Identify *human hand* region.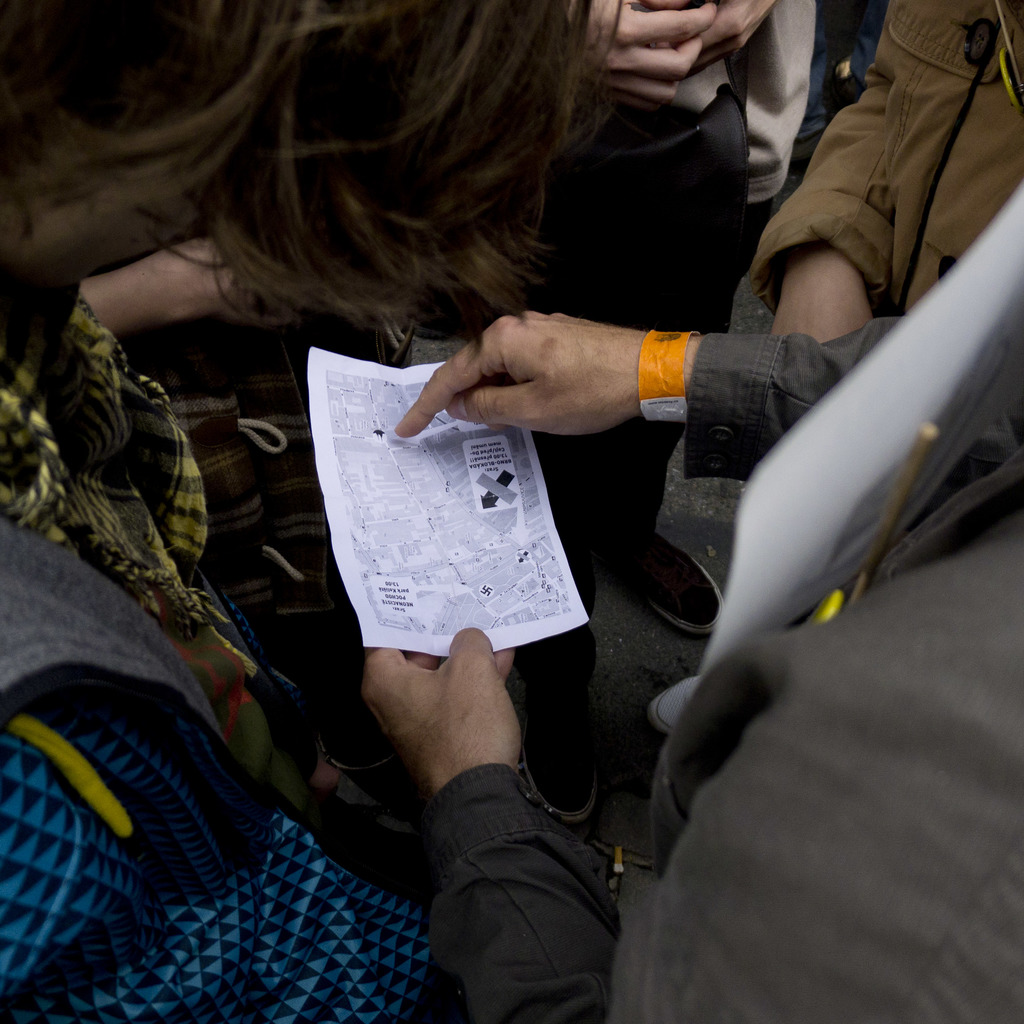
Region: rect(769, 273, 872, 344).
